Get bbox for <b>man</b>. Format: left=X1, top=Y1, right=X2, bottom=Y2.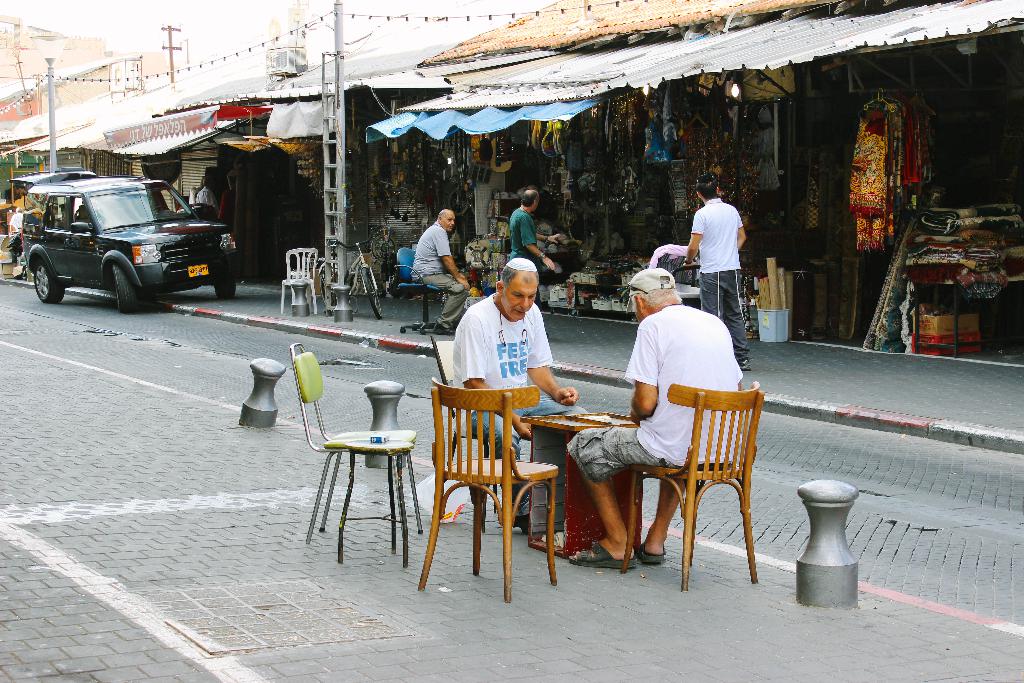
left=195, top=179, right=216, bottom=205.
